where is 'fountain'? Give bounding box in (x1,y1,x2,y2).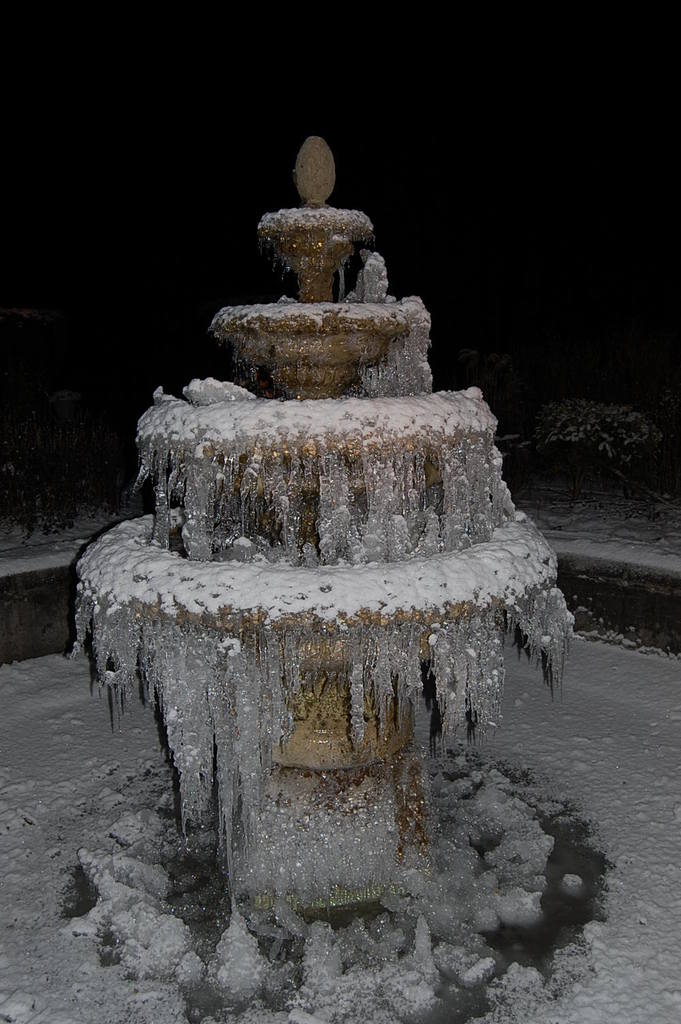
(1,129,678,1023).
